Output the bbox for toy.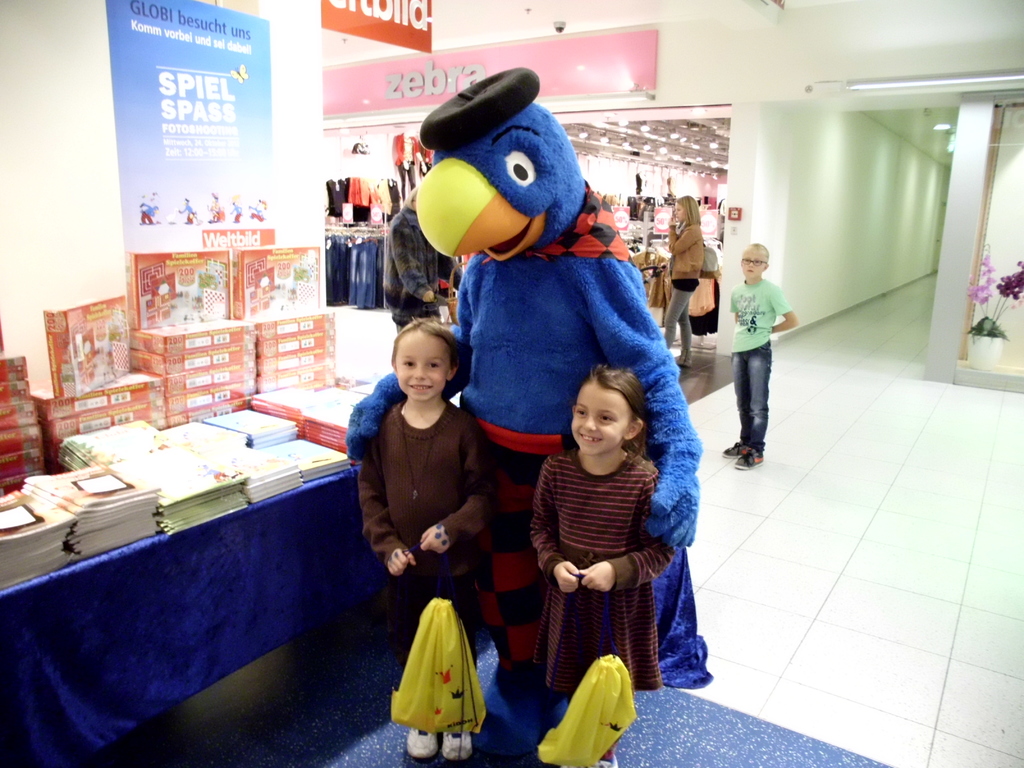
(left=179, top=195, right=202, bottom=226).
